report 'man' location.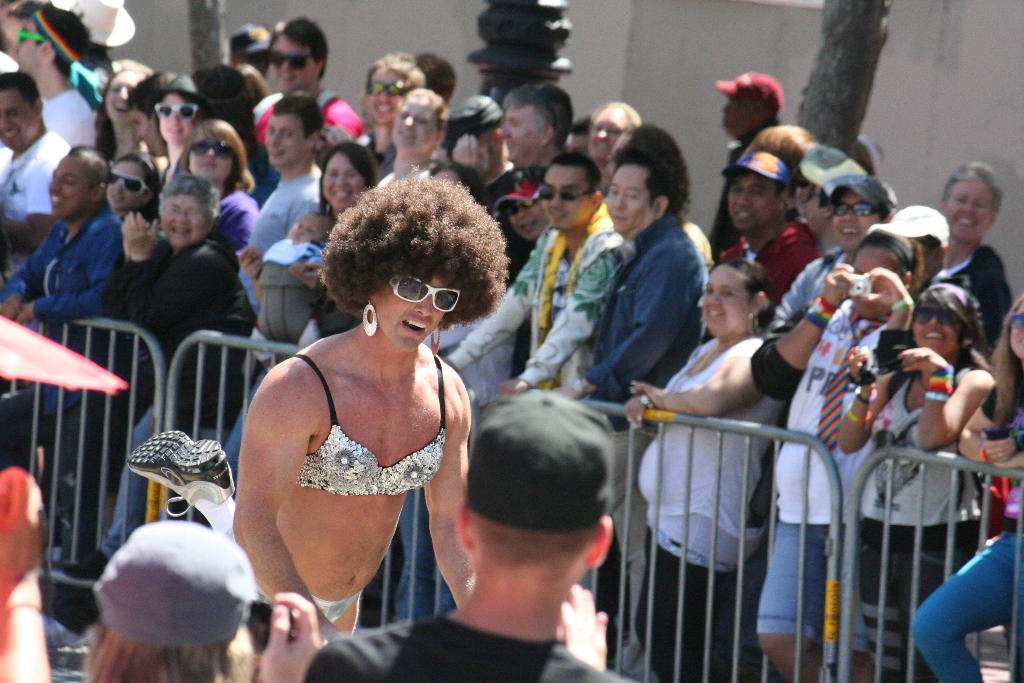
Report: <region>1, 7, 106, 147</region>.
